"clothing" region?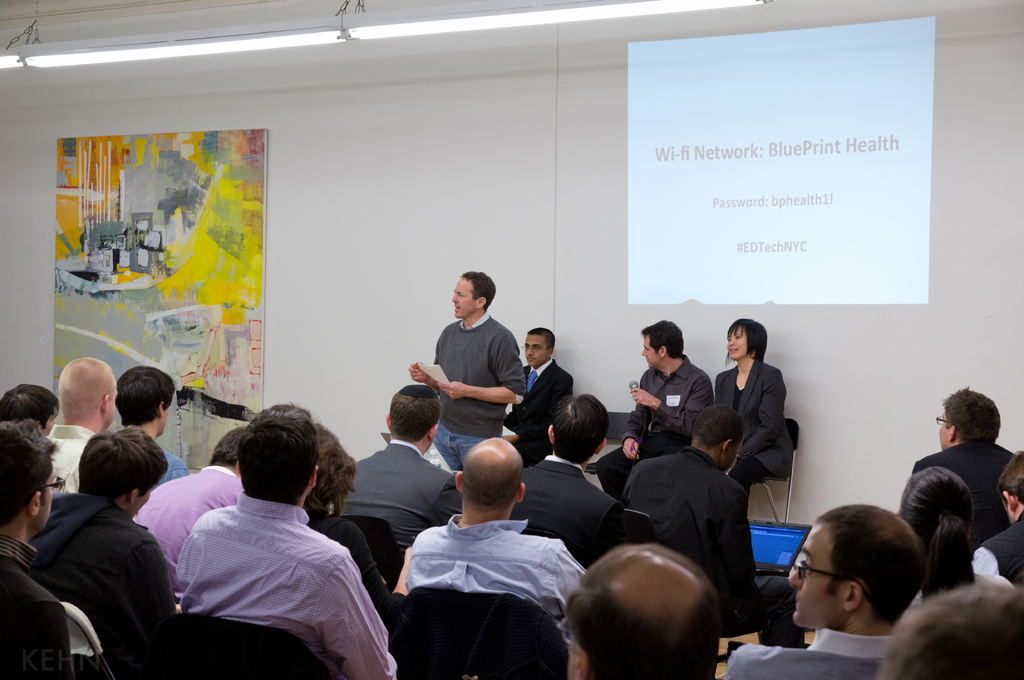
crop(25, 489, 180, 679)
